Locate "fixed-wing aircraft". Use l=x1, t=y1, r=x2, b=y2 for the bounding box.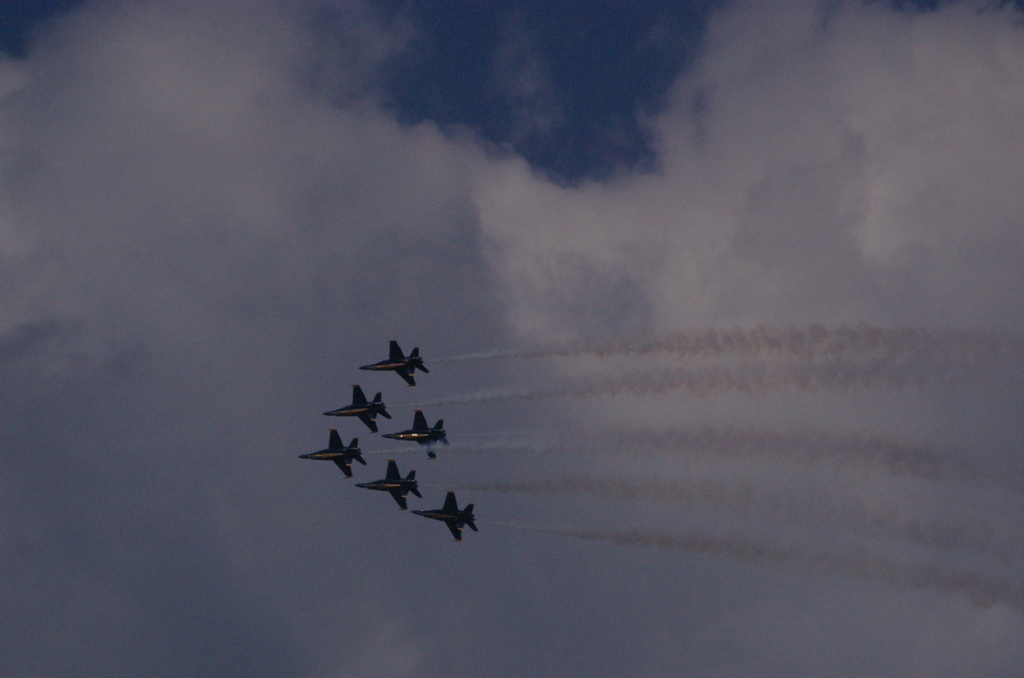
l=413, t=492, r=480, b=542.
